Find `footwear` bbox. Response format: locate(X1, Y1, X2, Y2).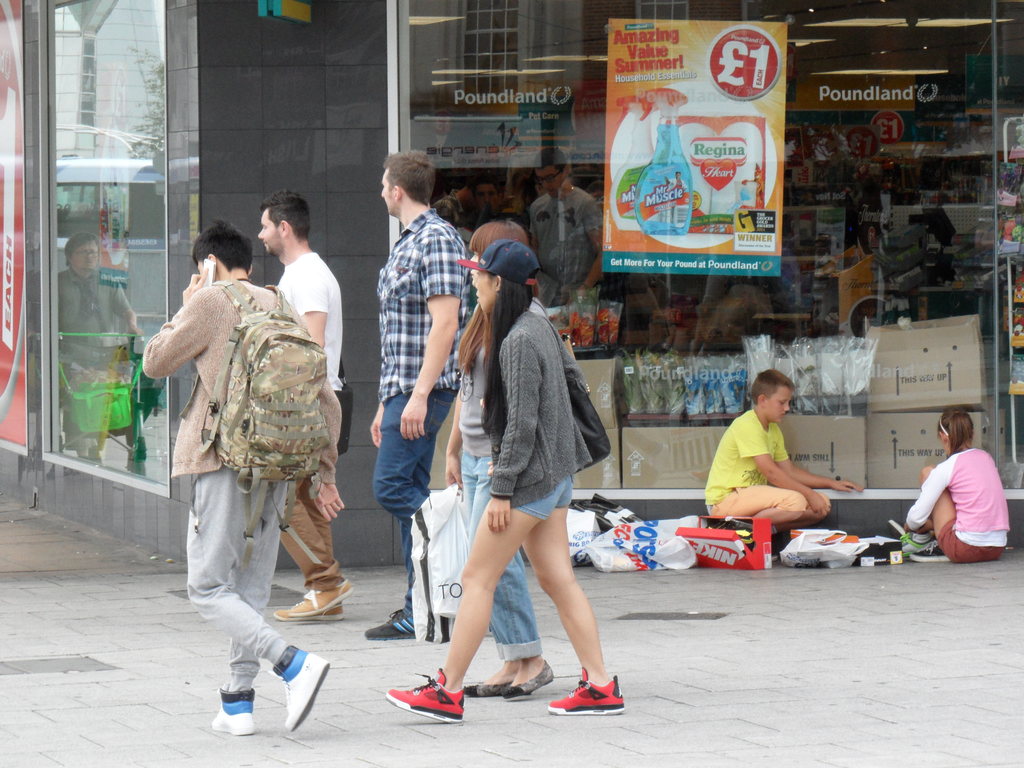
locate(772, 546, 781, 560).
